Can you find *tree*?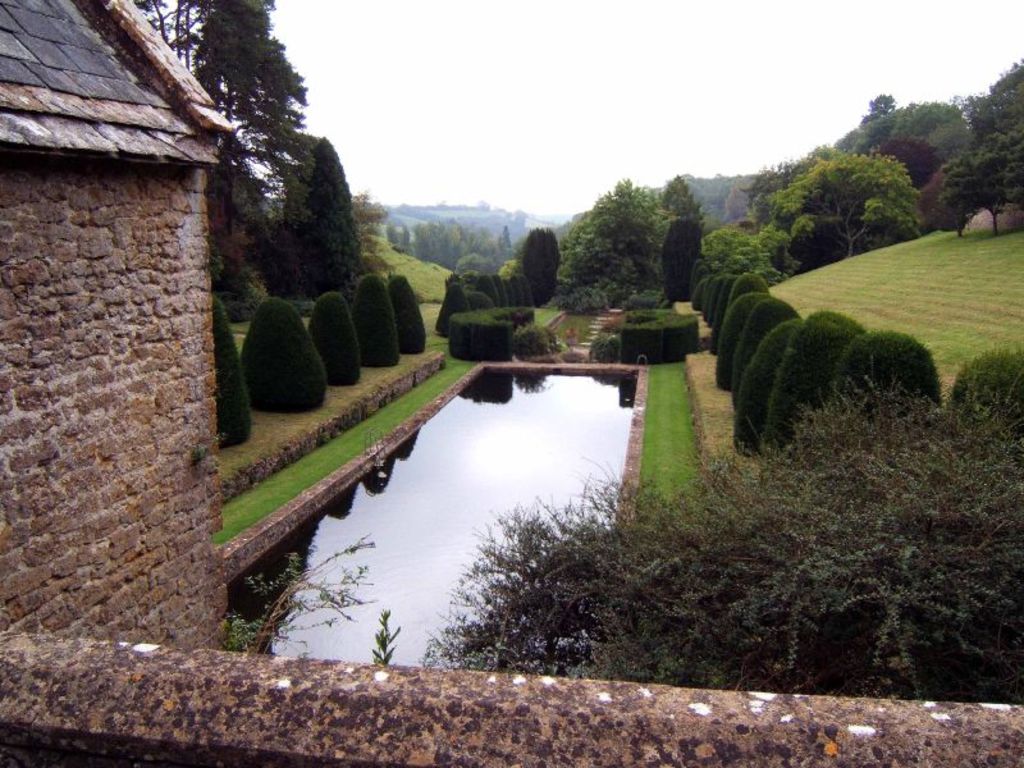
Yes, bounding box: Rect(413, 214, 516, 266).
